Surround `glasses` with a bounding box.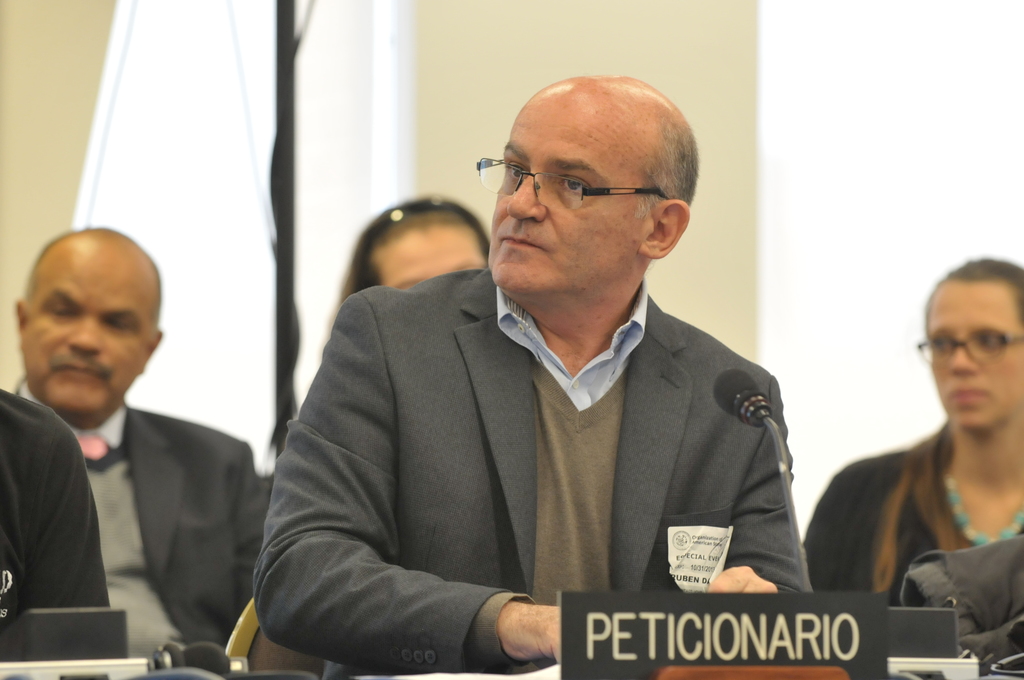
x1=475, y1=154, x2=671, y2=213.
